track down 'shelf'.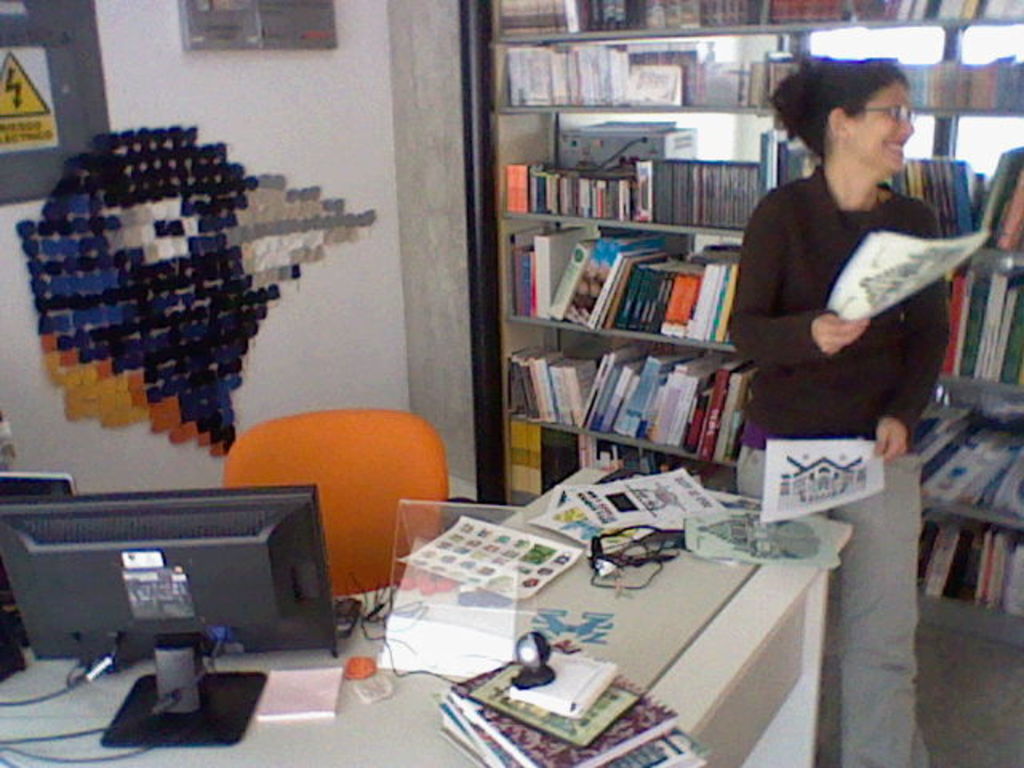
Tracked to box=[483, 0, 1022, 645].
